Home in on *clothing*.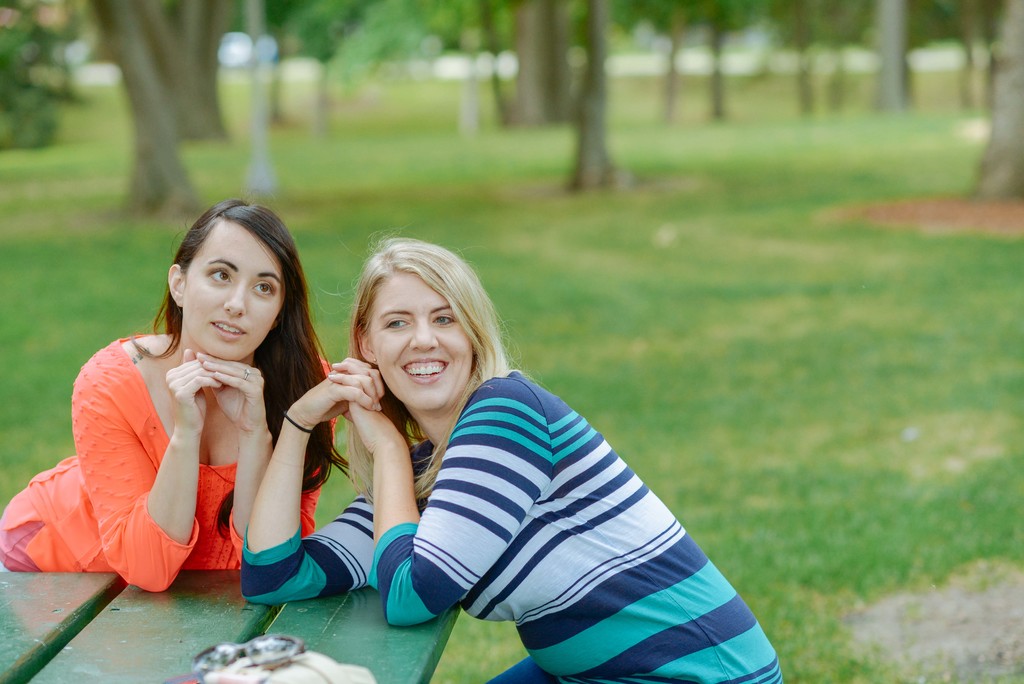
Homed in at region(241, 366, 790, 683).
